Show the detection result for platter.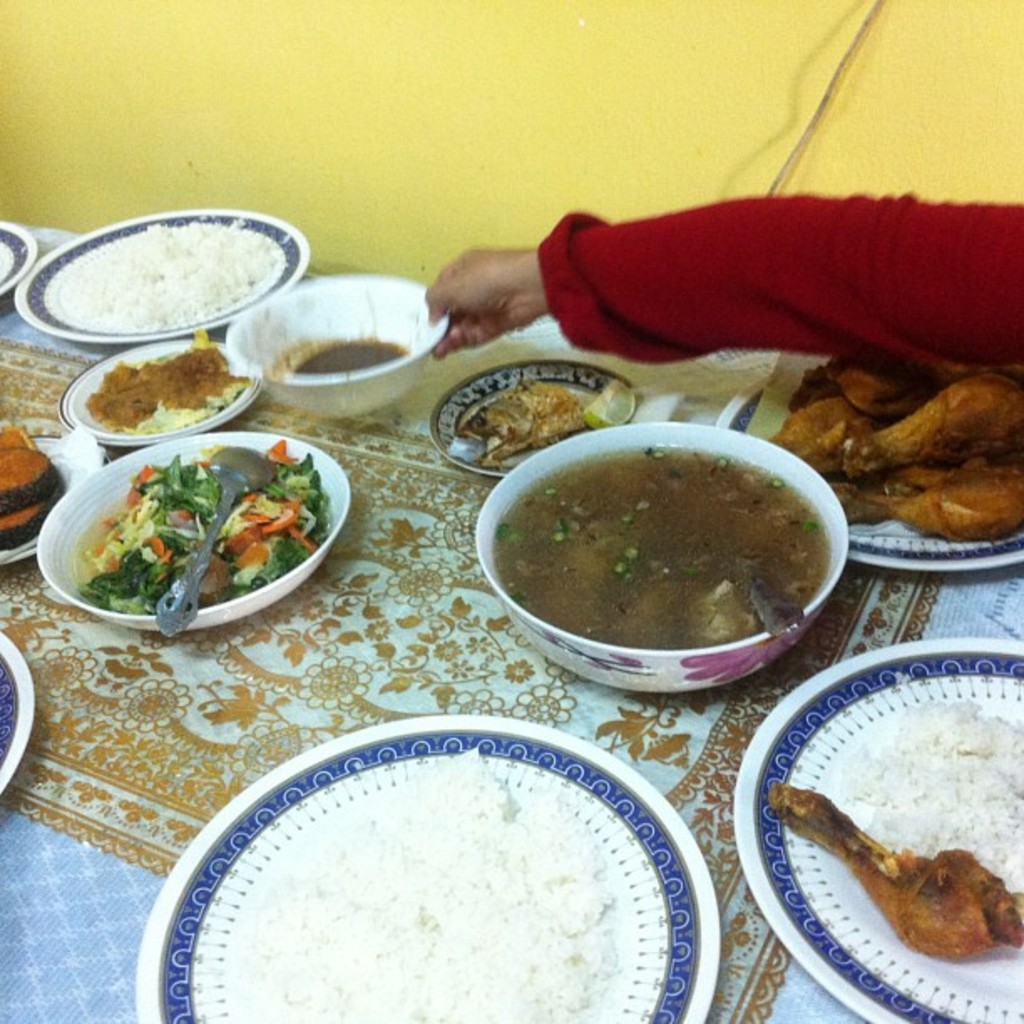
[left=0, top=627, right=33, bottom=788].
